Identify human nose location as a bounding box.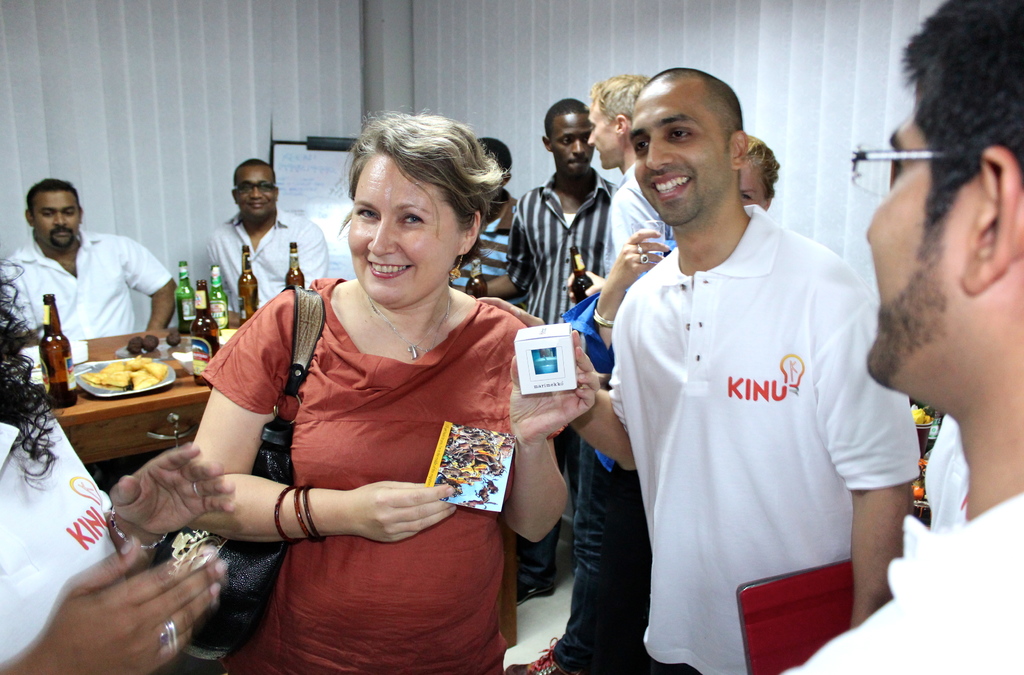
region(250, 184, 264, 199).
